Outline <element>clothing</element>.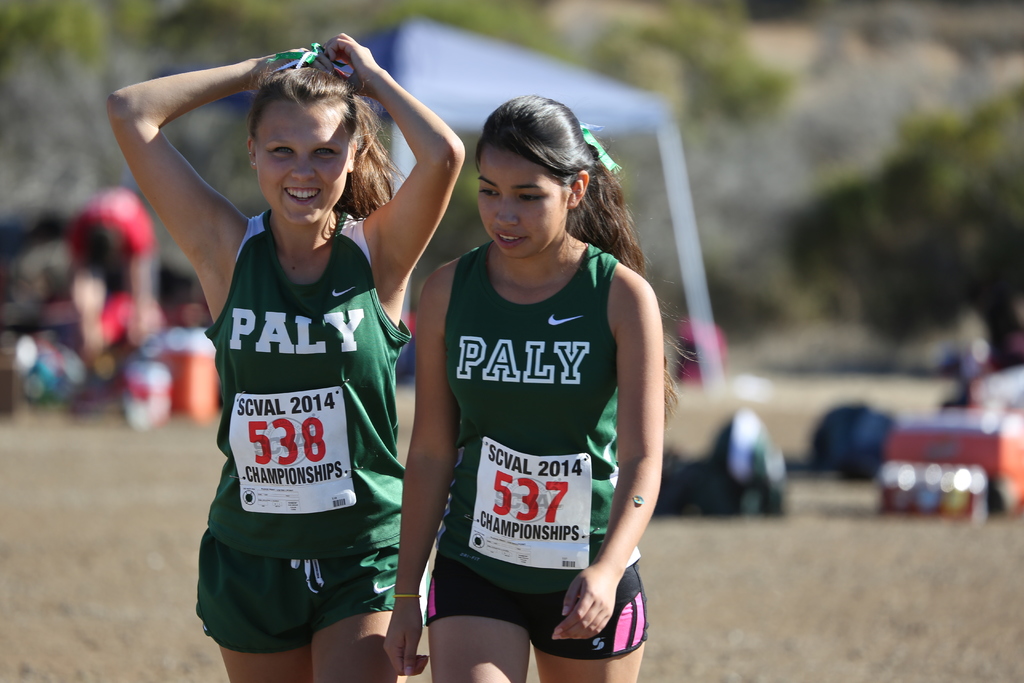
Outline: l=193, t=202, r=410, b=646.
